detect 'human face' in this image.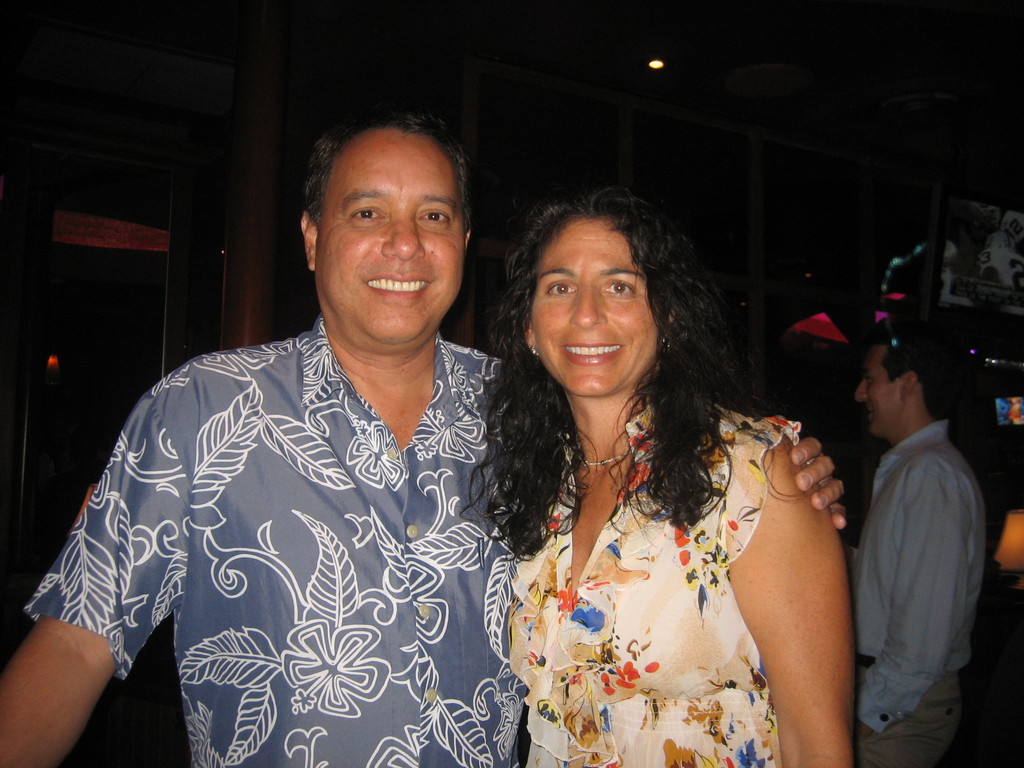
Detection: [526,216,657,394].
